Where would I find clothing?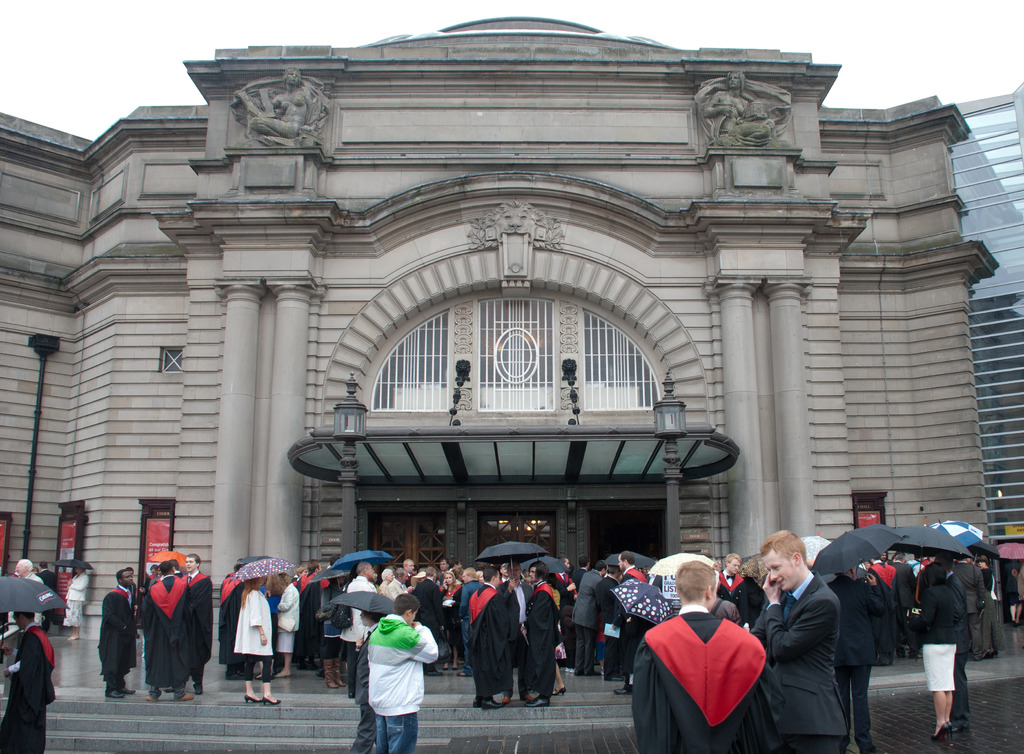
At pyautogui.locateOnScreen(140, 574, 156, 592).
